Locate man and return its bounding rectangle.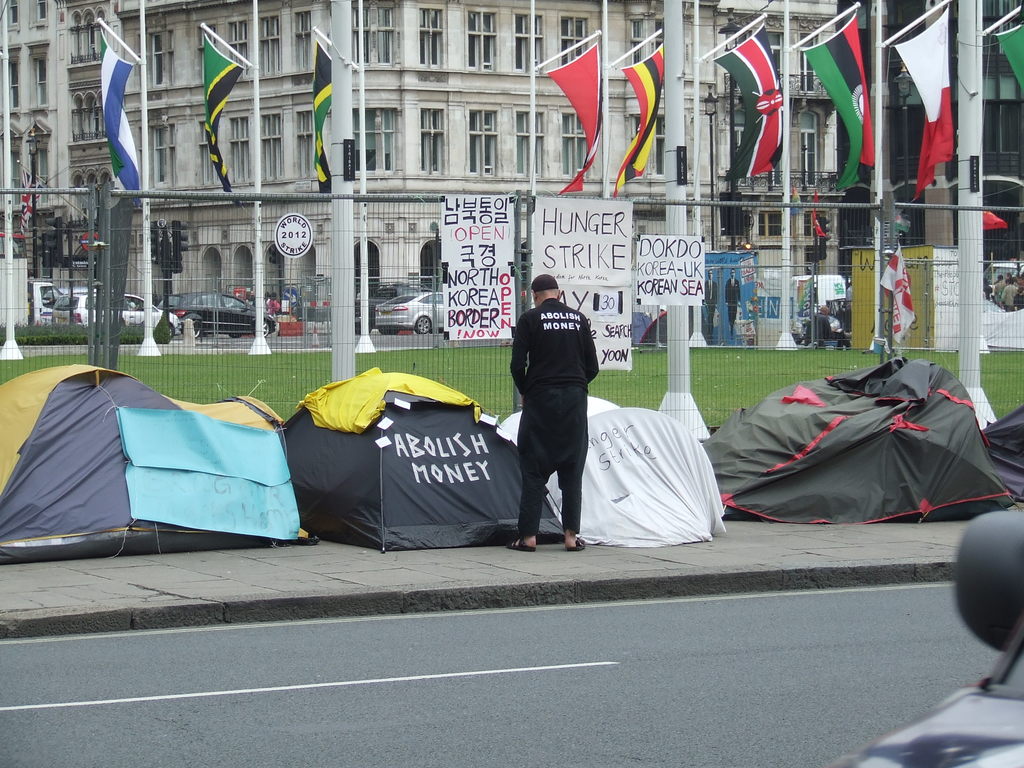
[703,269,716,335].
